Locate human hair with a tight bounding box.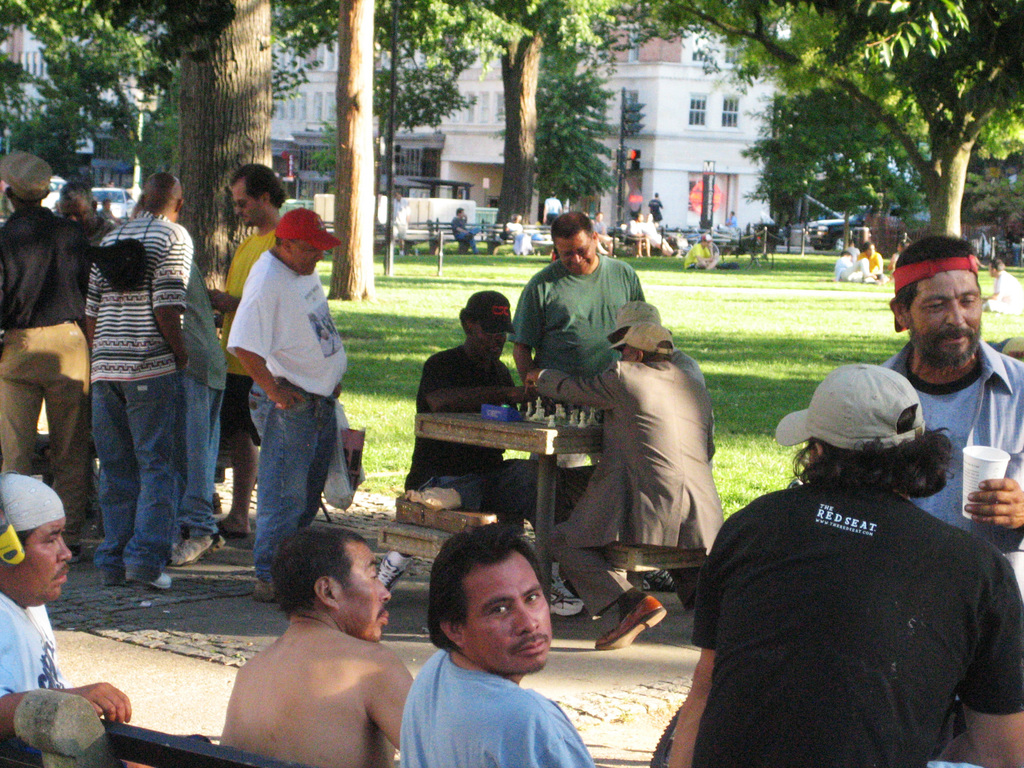
893/276/924/317.
